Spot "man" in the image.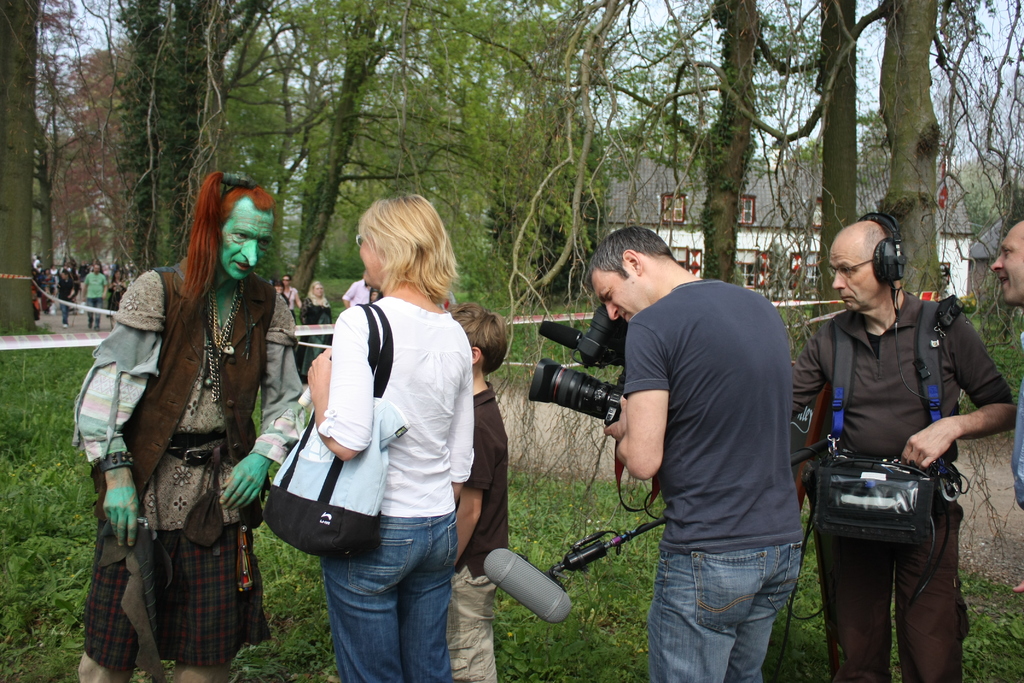
"man" found at 281/273/306/316.
